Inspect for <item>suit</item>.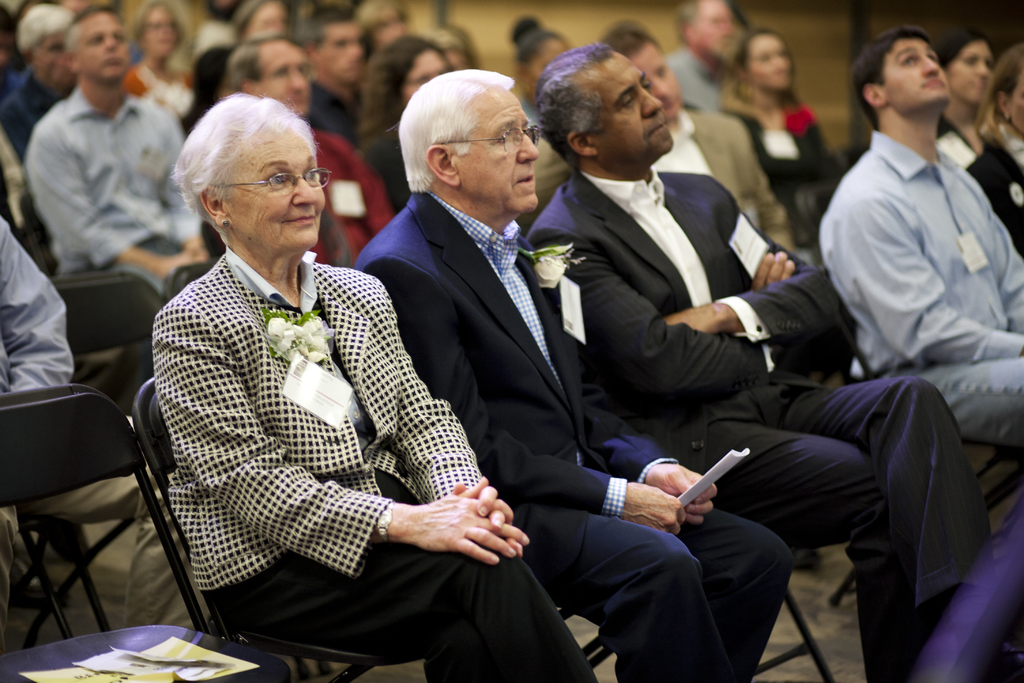
Inspection: <bbox>148, 244, 604, 682</bbox>.
